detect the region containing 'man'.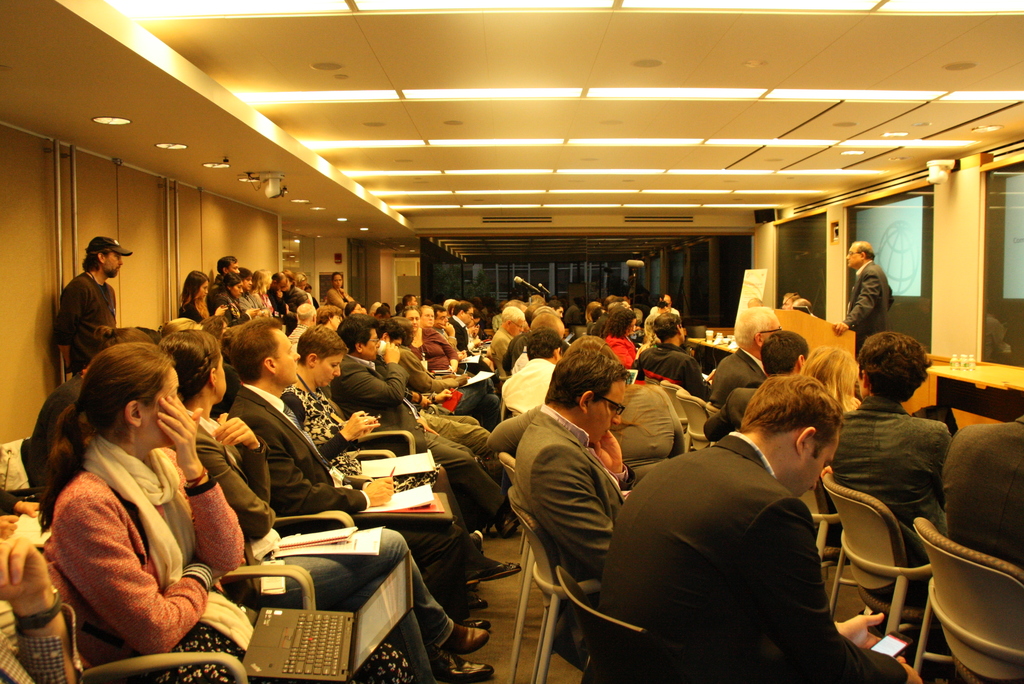
x1=226 y1=316 x2=499 y2=630.
